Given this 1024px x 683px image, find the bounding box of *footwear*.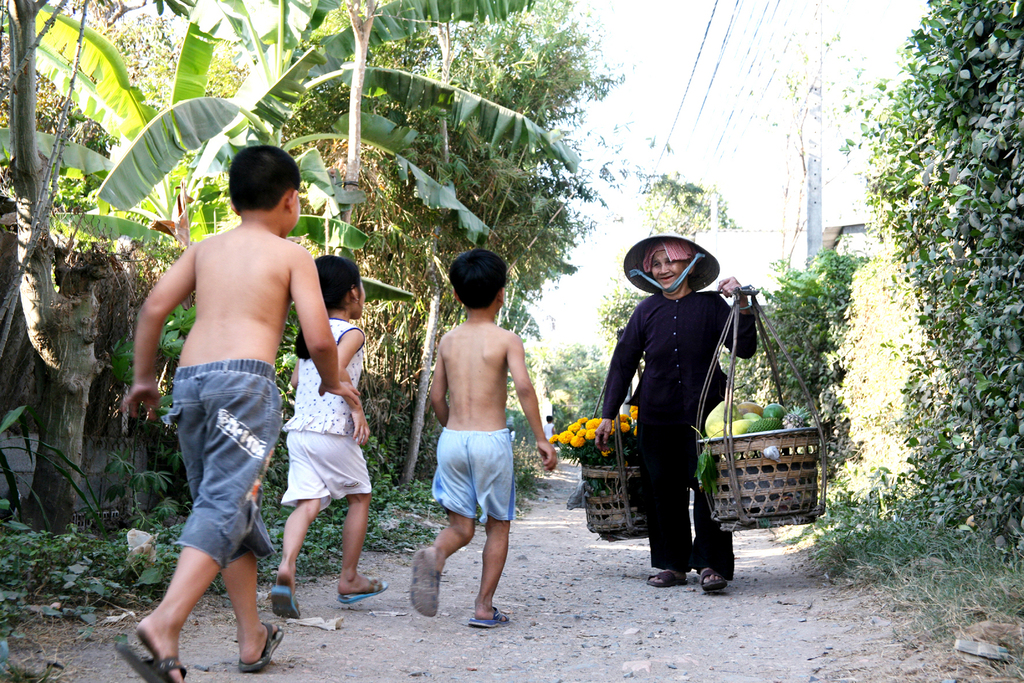
Rect(643, 566, 687, 587).
